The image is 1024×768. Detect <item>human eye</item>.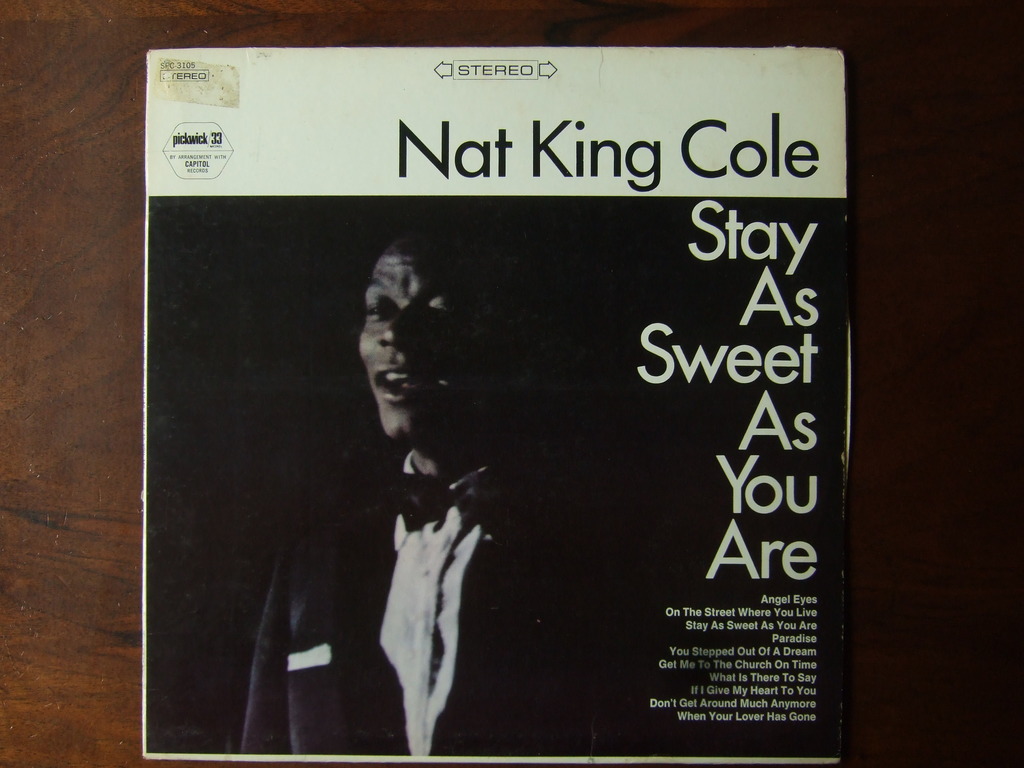
Detection: {"x1": 364, "y1": 297, "x2": 392, "y2": 321}.
